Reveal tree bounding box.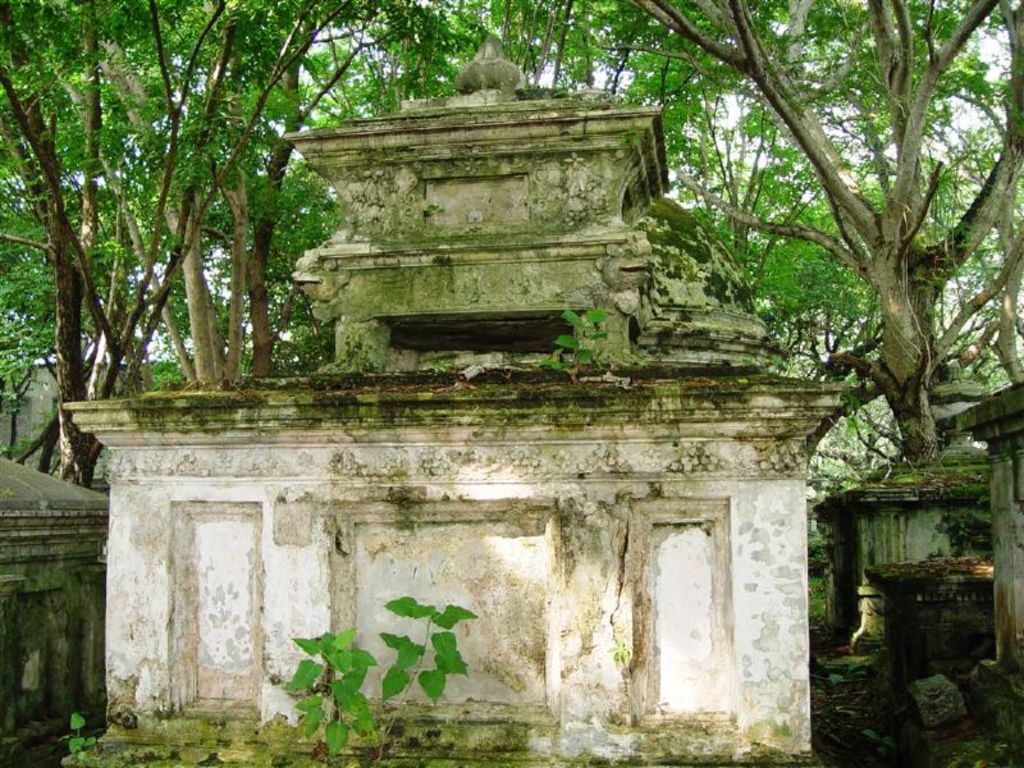
Revealed: 0:0:493:515.
